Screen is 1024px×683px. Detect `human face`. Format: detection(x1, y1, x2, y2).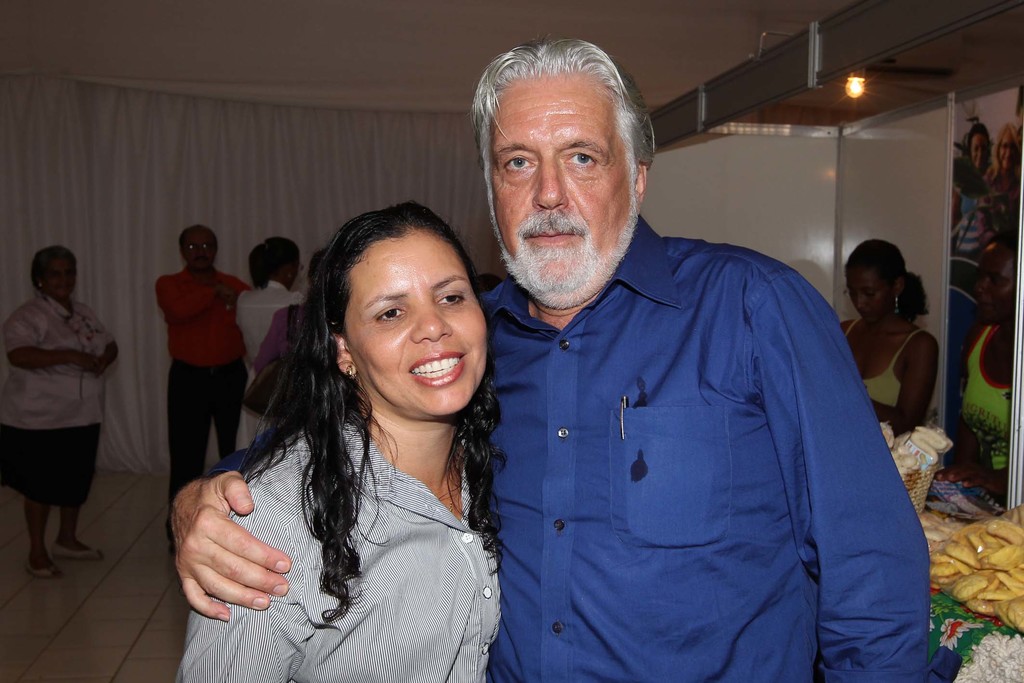
detection(845, 263, 892, 322).
